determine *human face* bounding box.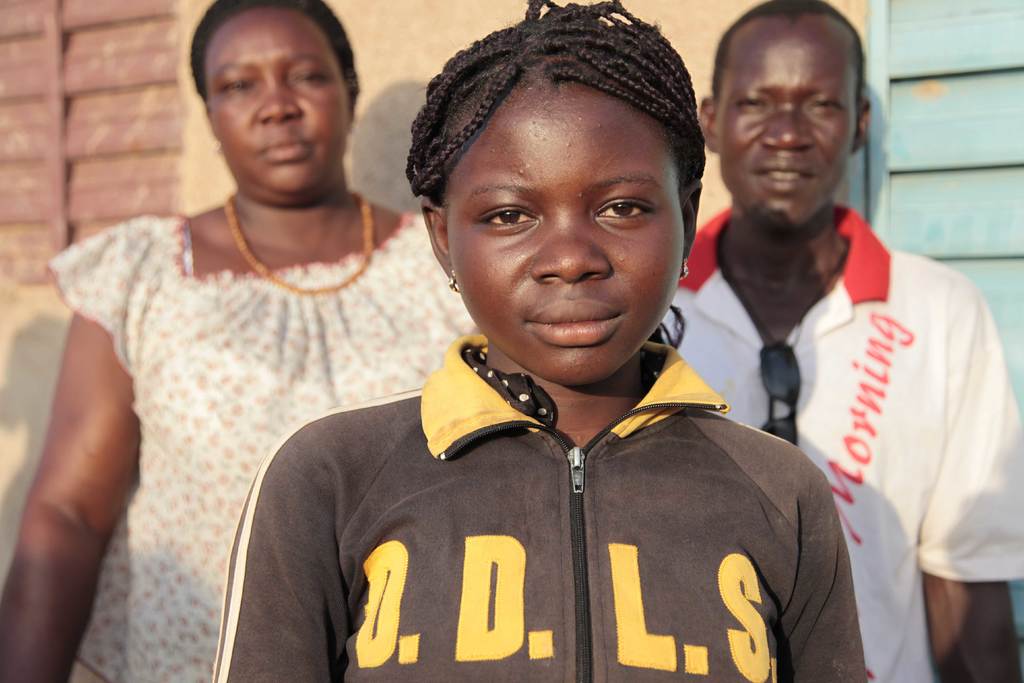
Determined: [x1=715, y1=37, x2=854, y2=226].
